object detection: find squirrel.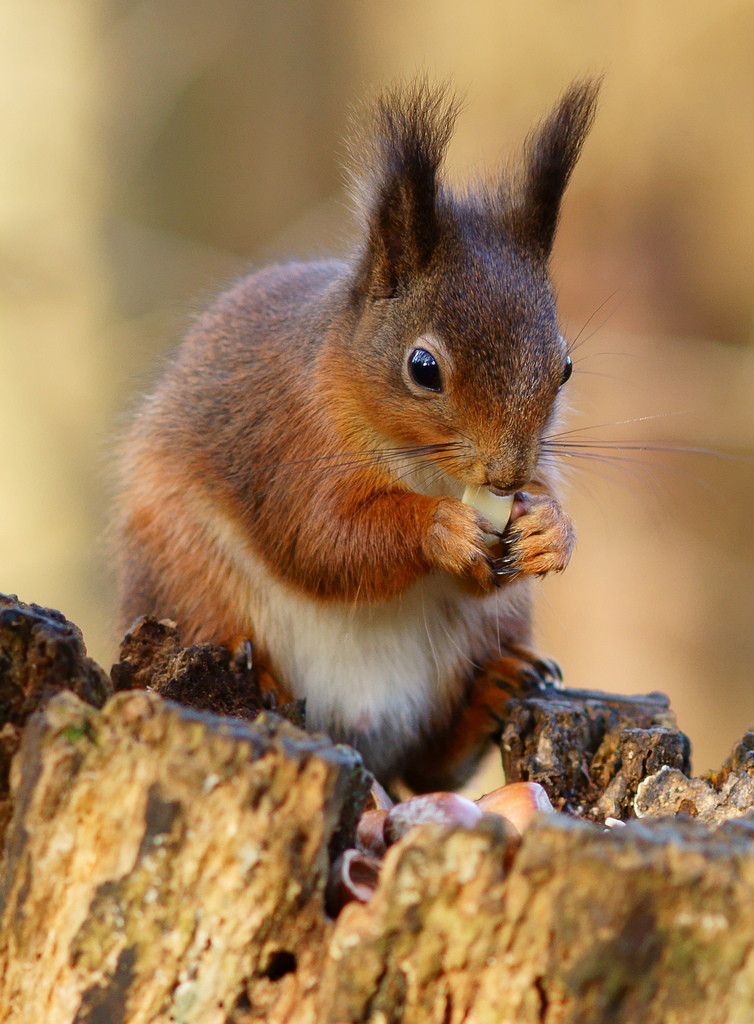
l=103, t=74, r=726, b=812.
